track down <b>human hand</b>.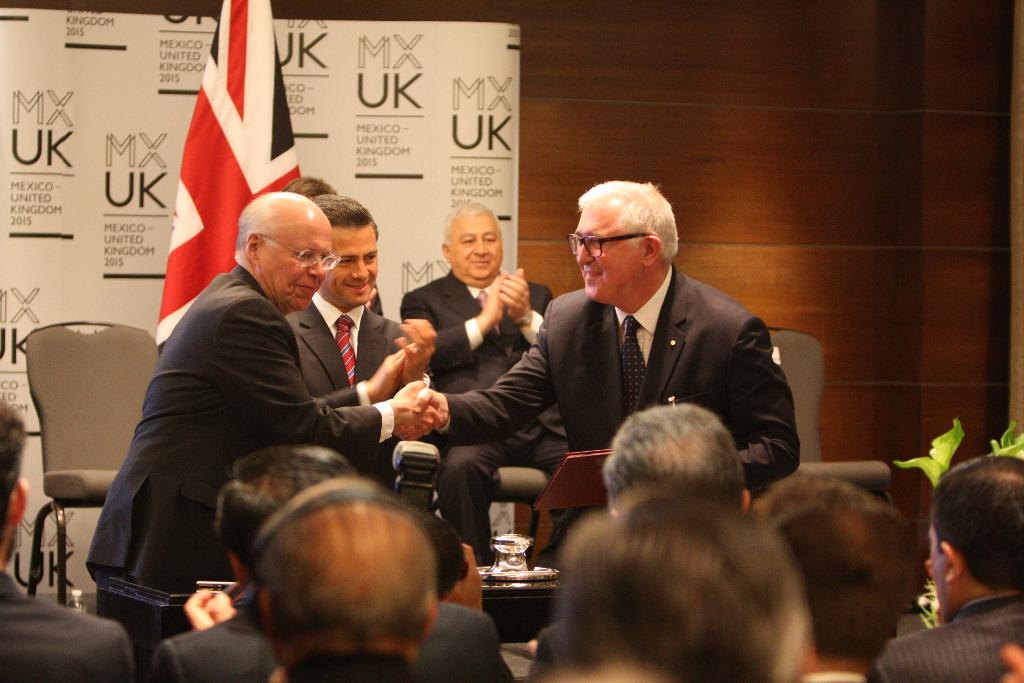
Tracked to x1=479 y1=267 x2=509 y2=325.
